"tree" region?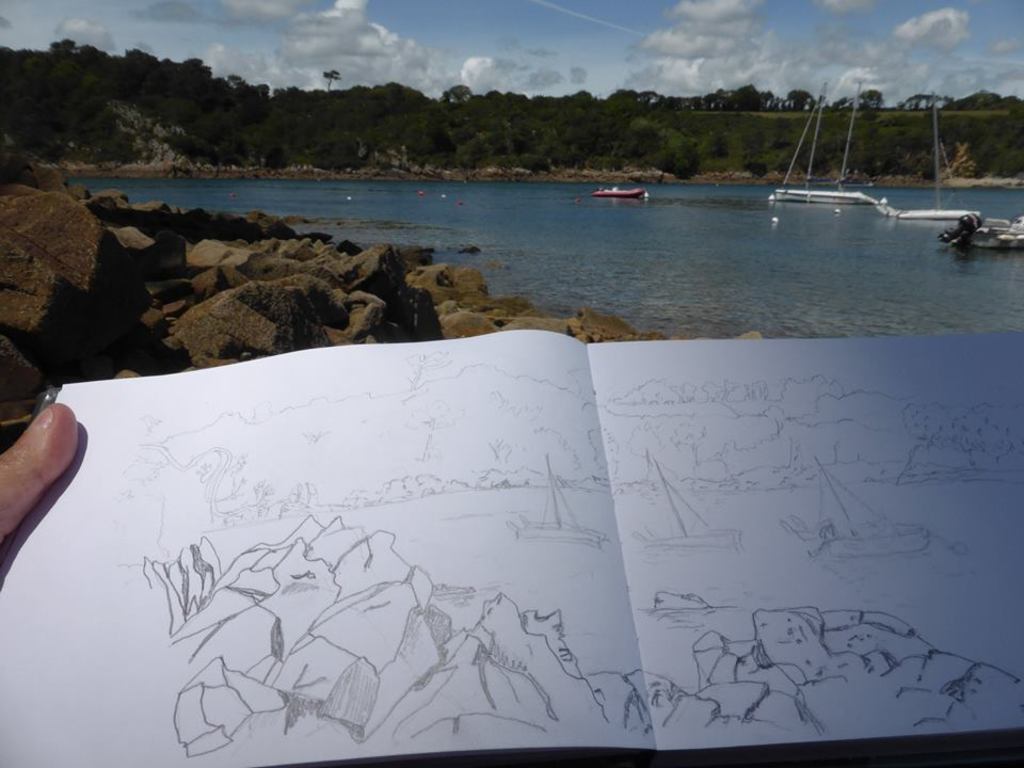
pyautogui.locateOnScreen(322, 69, 340, 92)
